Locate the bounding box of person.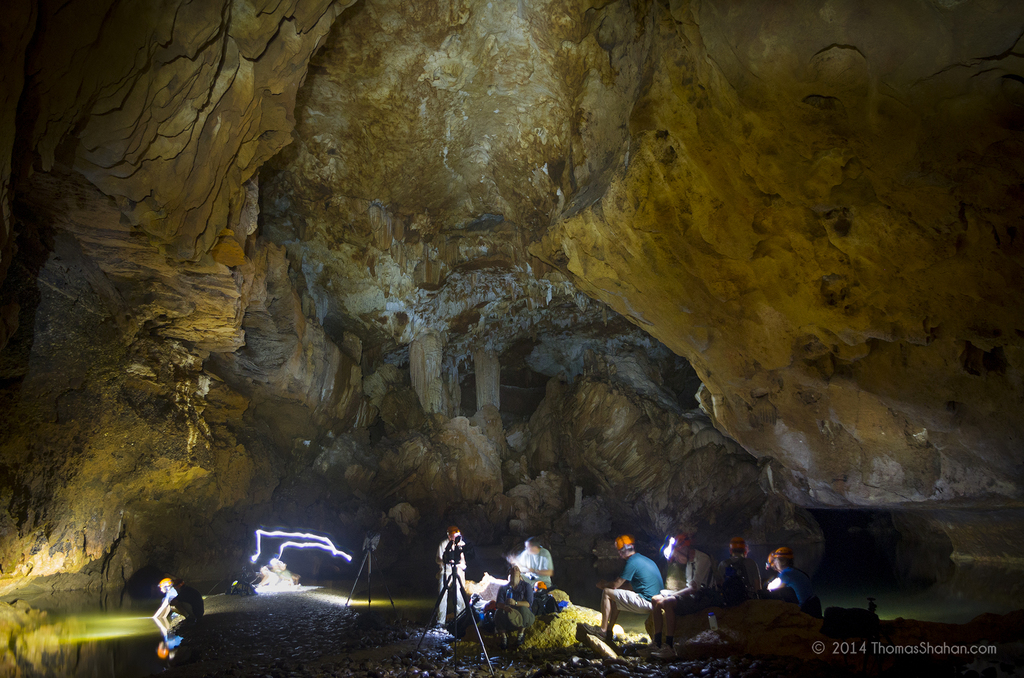
Bounding box: 155, 574, 214, 639.
